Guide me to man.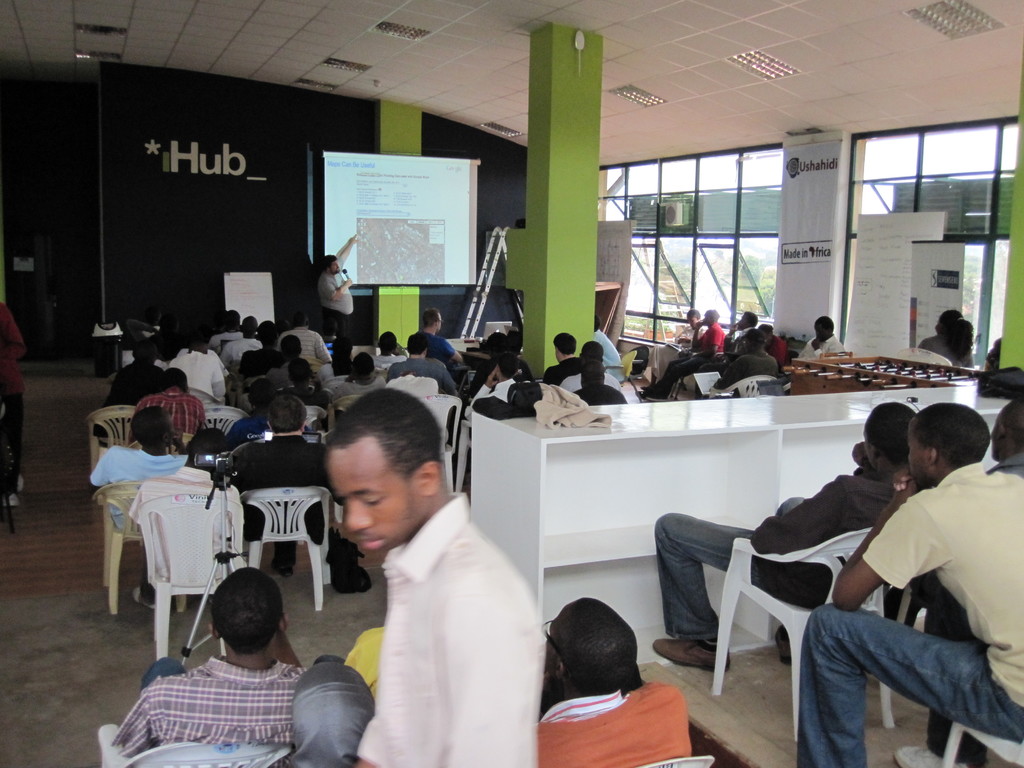
Guidance: <box>278,316,331,365</box>.
